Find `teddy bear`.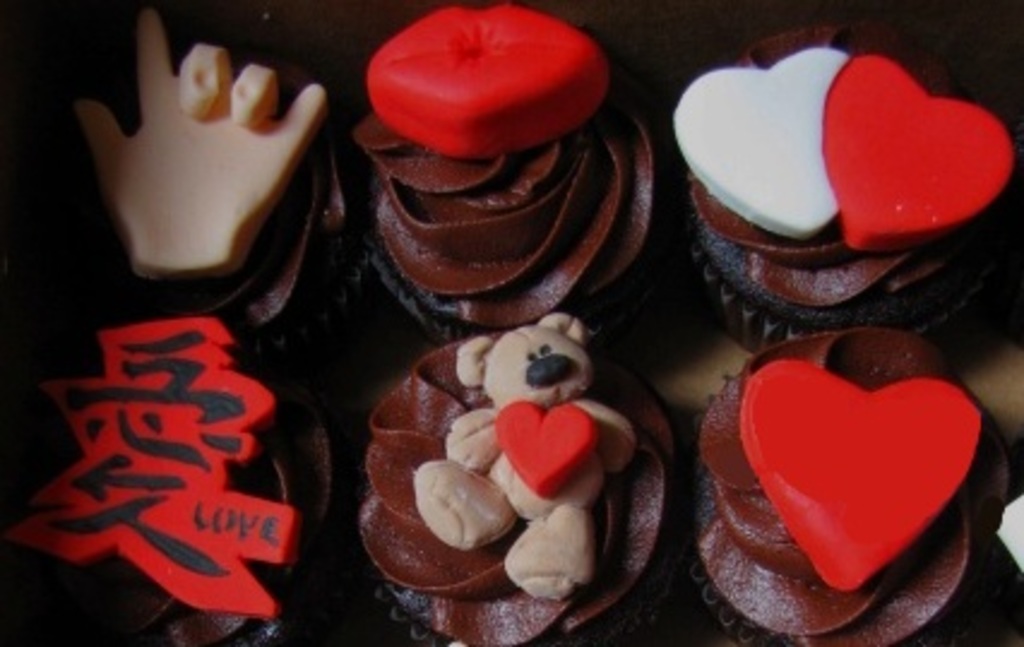
select_region(413, 315, 644, 604).
